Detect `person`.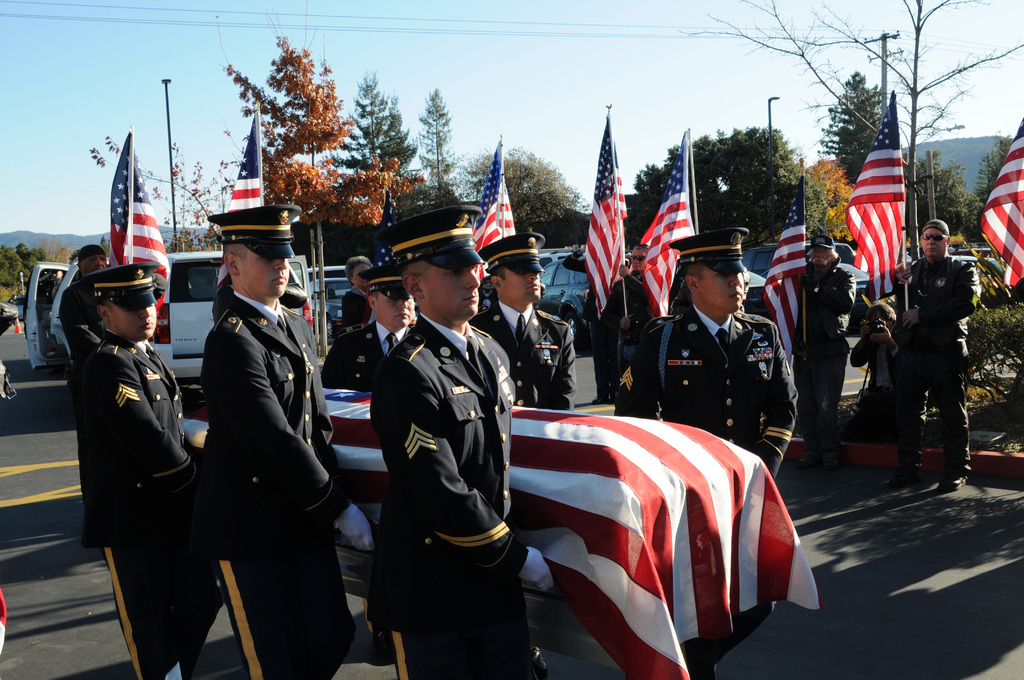
Detected at detection(319, 265, 425, 394).
